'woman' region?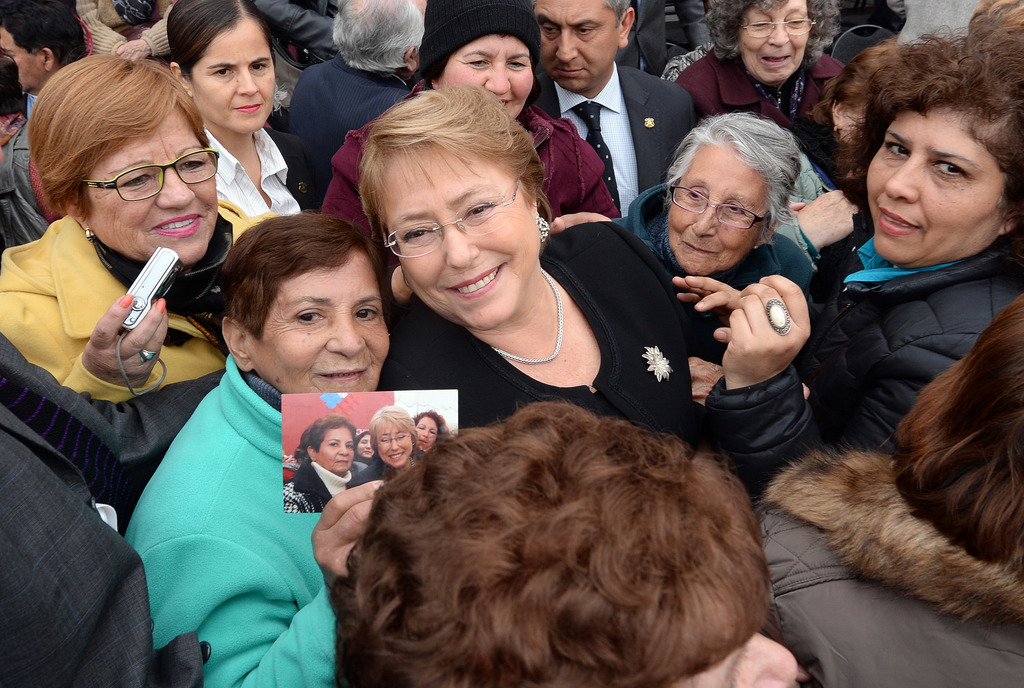
<bbox>658, 0, 869, 199</bbox>
